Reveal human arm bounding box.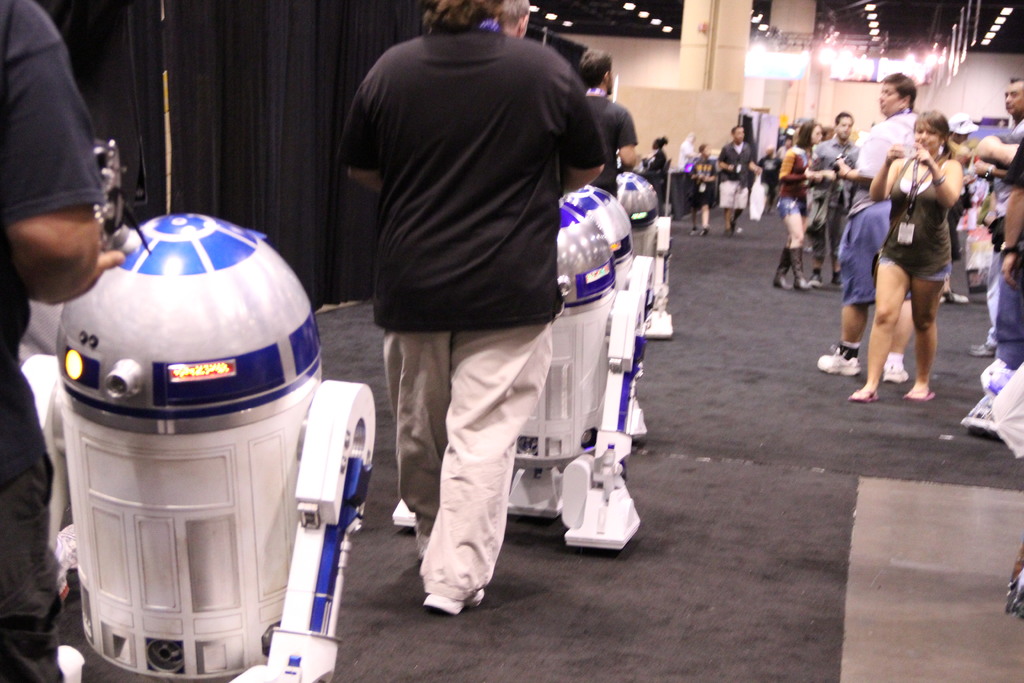
Revealed: detection(999, 144, 1023, 292).
